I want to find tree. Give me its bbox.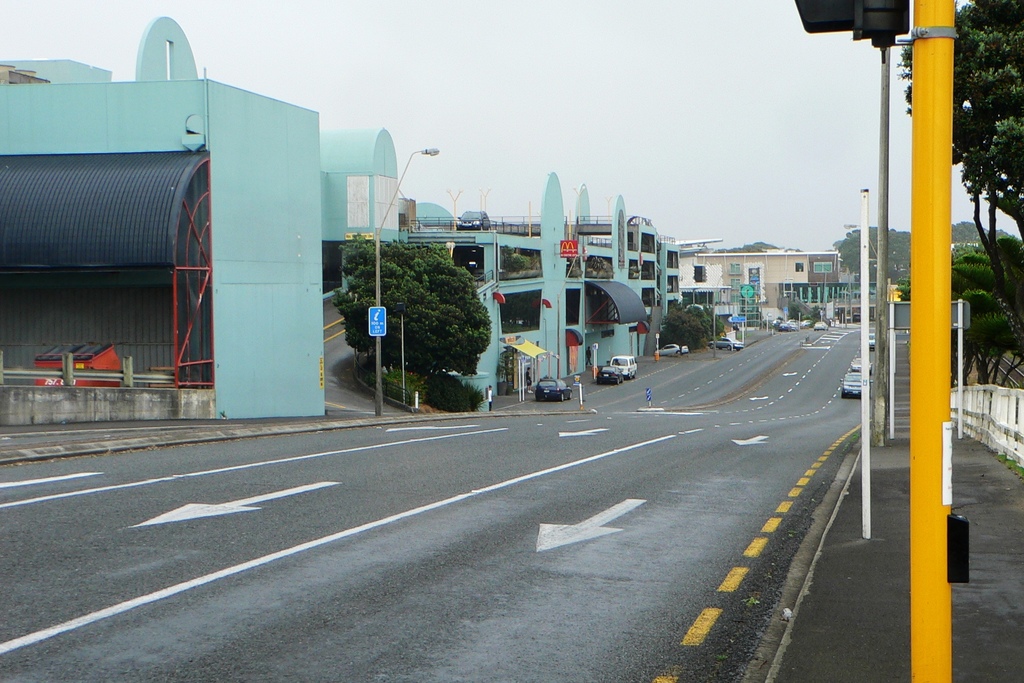
crop(715, 315, 724, 338).
